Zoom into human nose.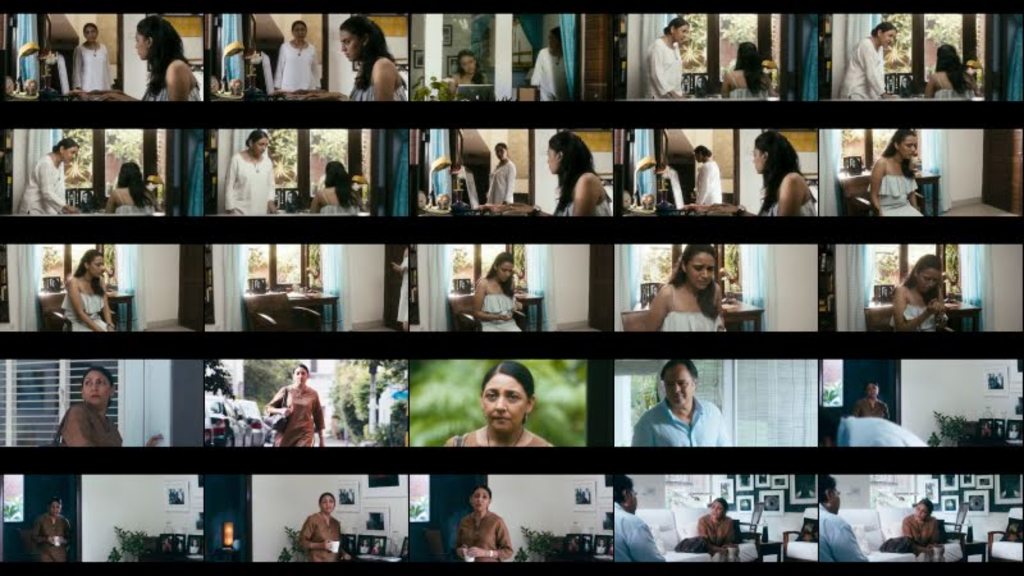
Zoom target: [left=339, top=44, right=349, bottom=54].
